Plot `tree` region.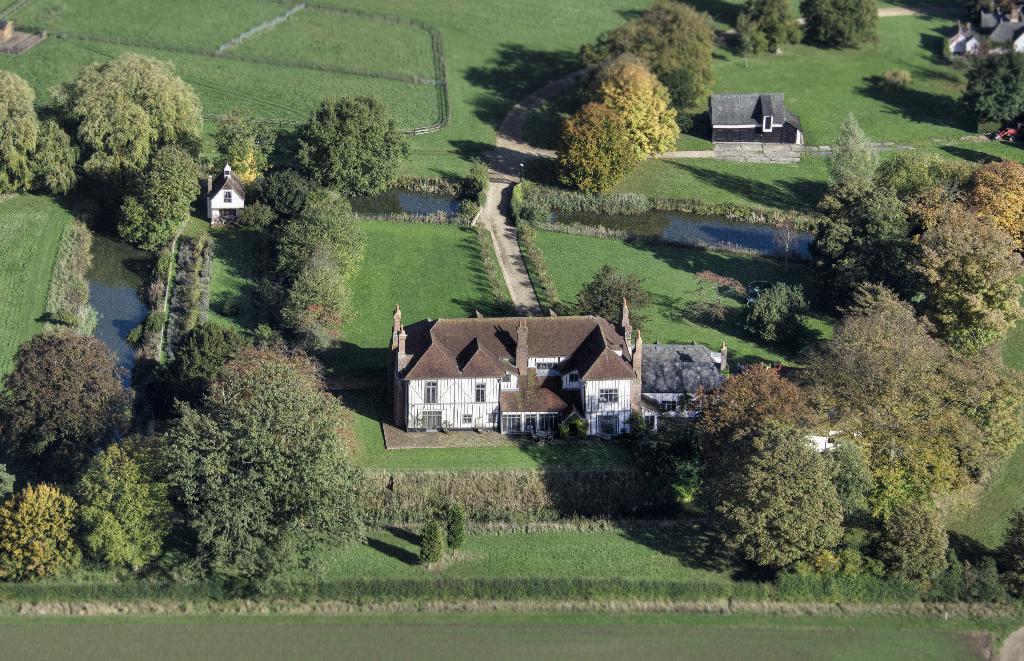
Plotted at bbox(573, 262, 650, 326).
